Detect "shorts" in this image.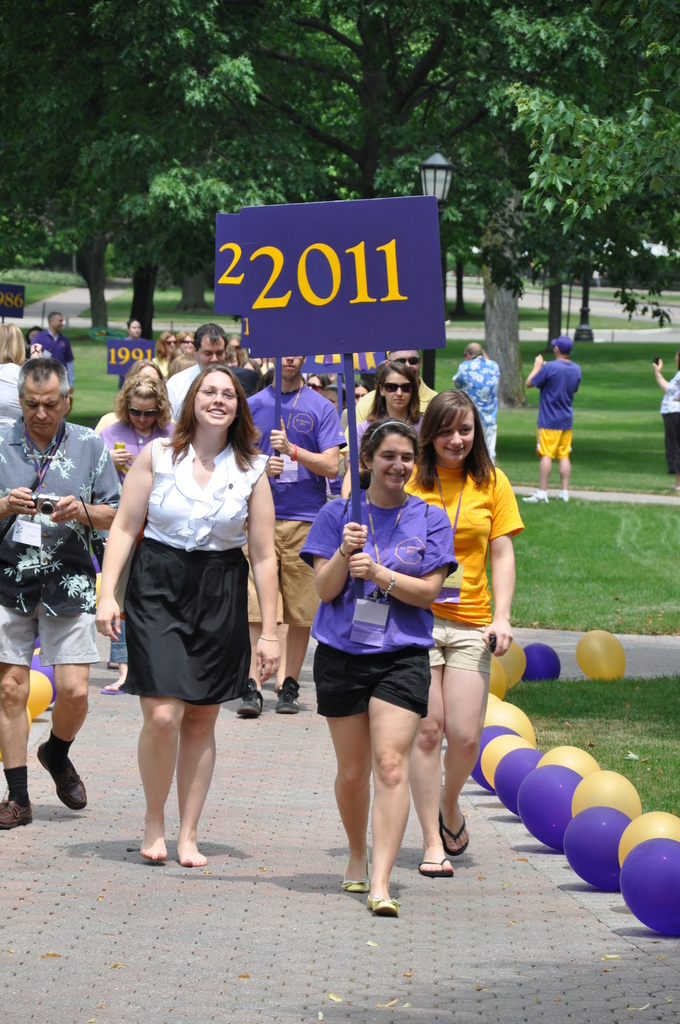
Detection: 115,540,247,700.
